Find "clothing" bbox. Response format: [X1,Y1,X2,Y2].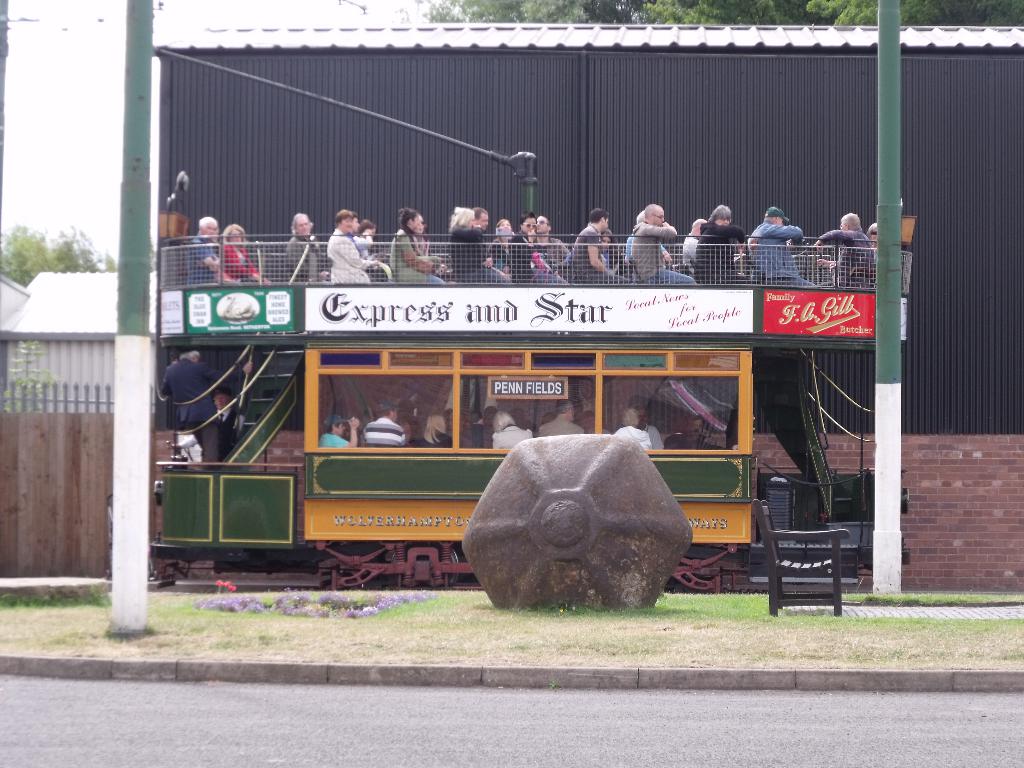
[361,410,414,447].
